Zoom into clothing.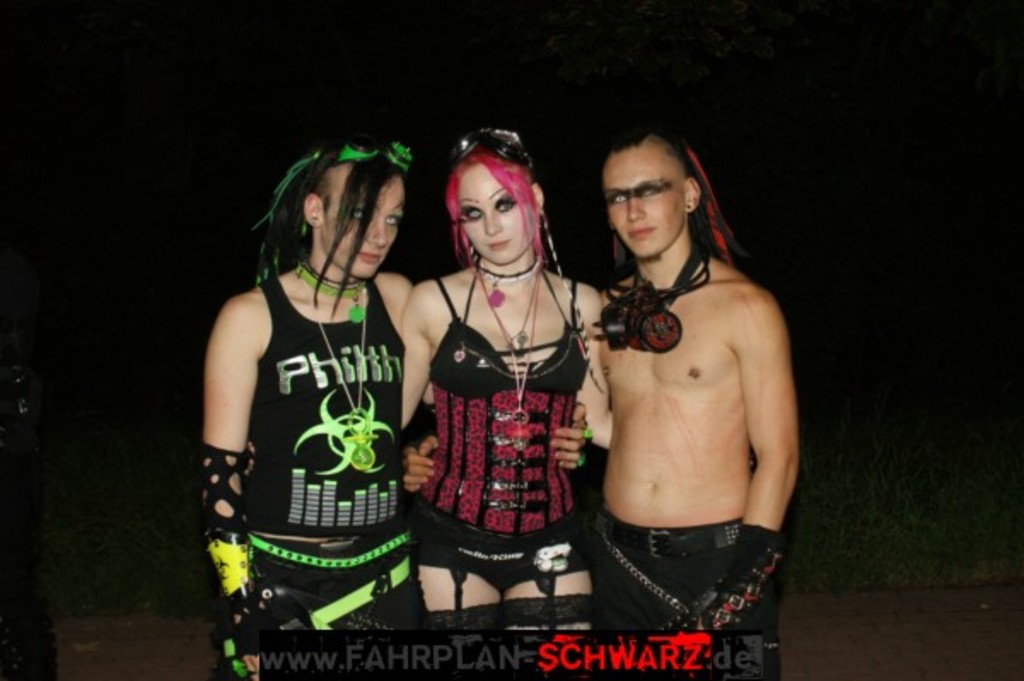
Zoom target: BBox(584, 521, 783, 679).
